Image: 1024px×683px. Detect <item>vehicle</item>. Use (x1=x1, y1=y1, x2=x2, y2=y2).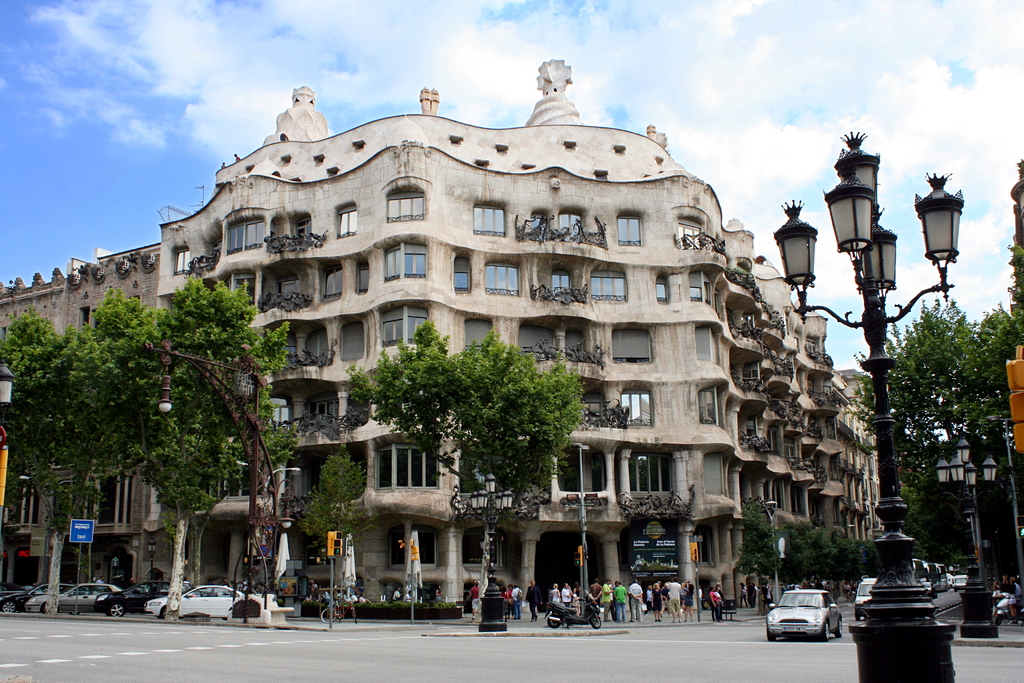
(x1=145, y1=583, x2=260, y2=620).
